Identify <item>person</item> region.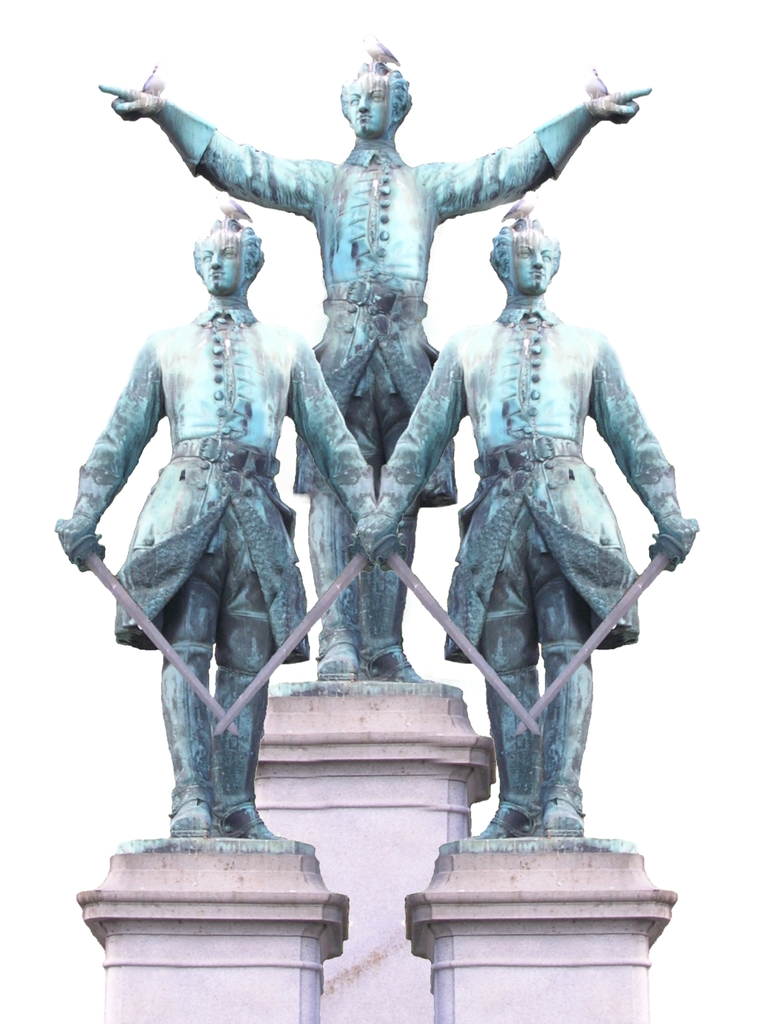
Region: x1=357, y1=214, x2=701, y2=840.
